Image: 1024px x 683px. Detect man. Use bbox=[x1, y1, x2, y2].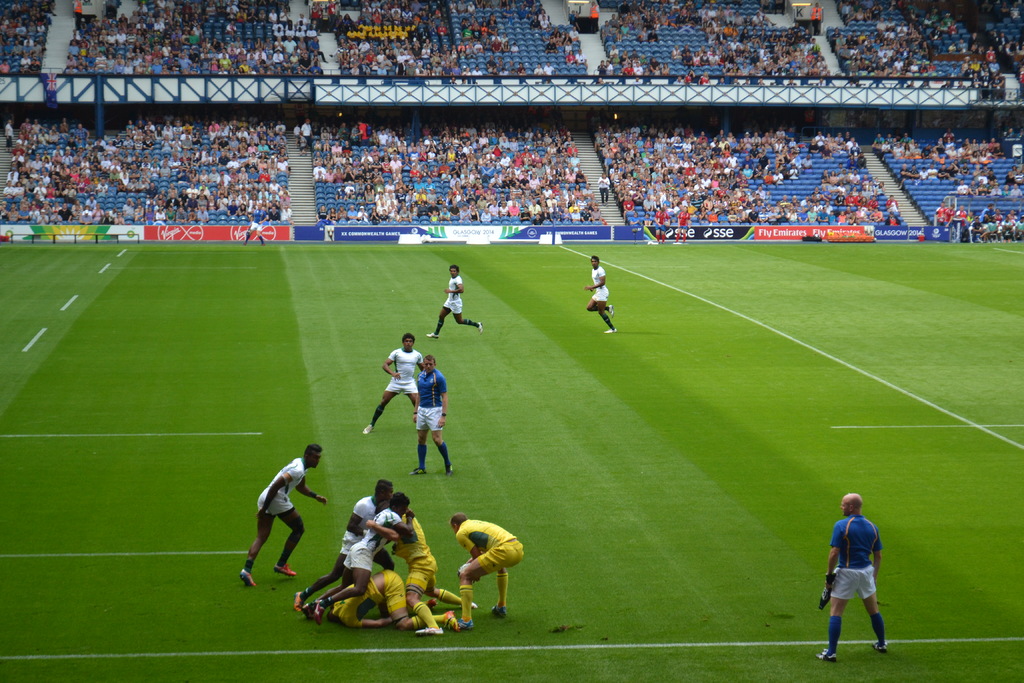
bbox=[356, 204, 370, 223].
